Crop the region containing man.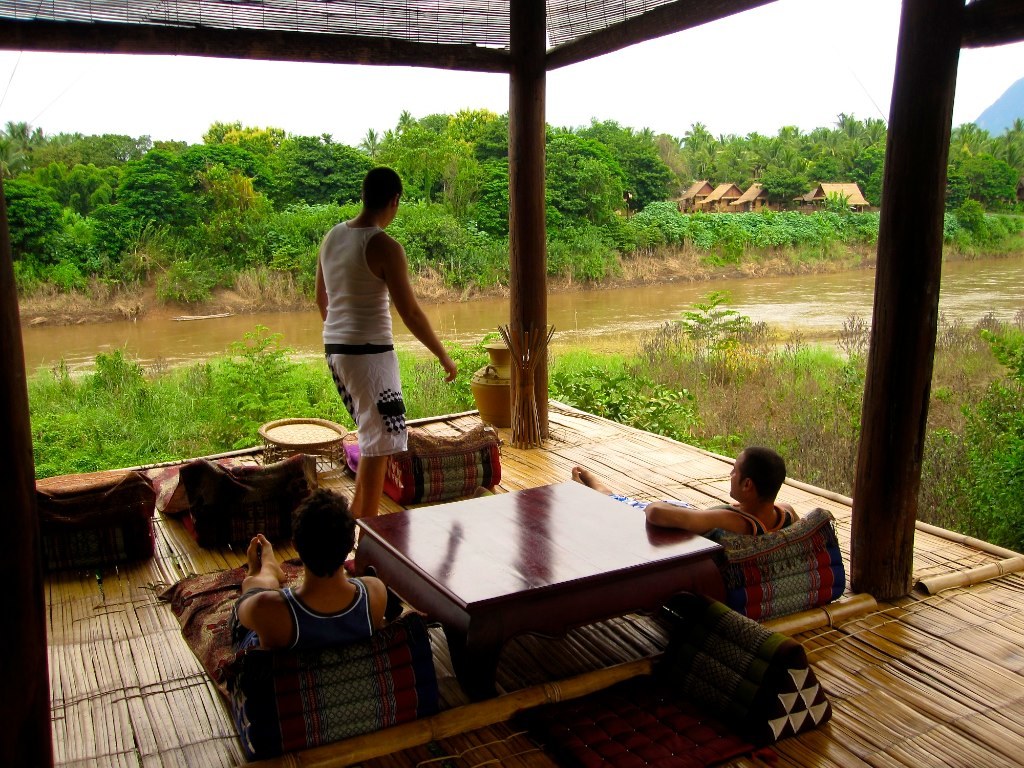
Crop region: 571, 449, 796, 546.
